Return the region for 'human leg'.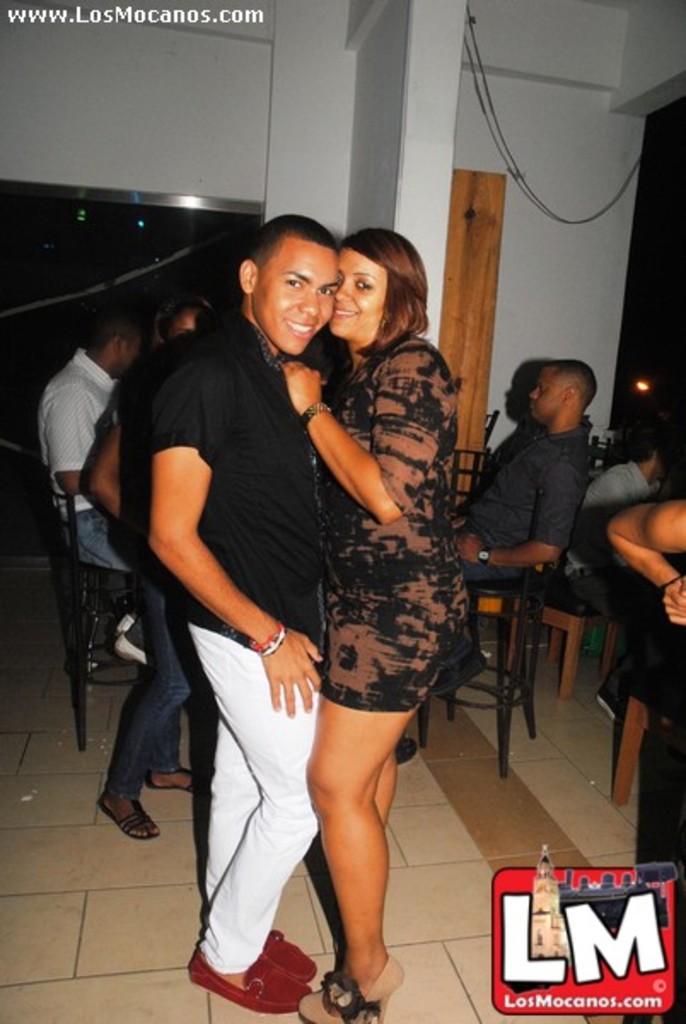
bbox(169, 599, 321, 1021).
